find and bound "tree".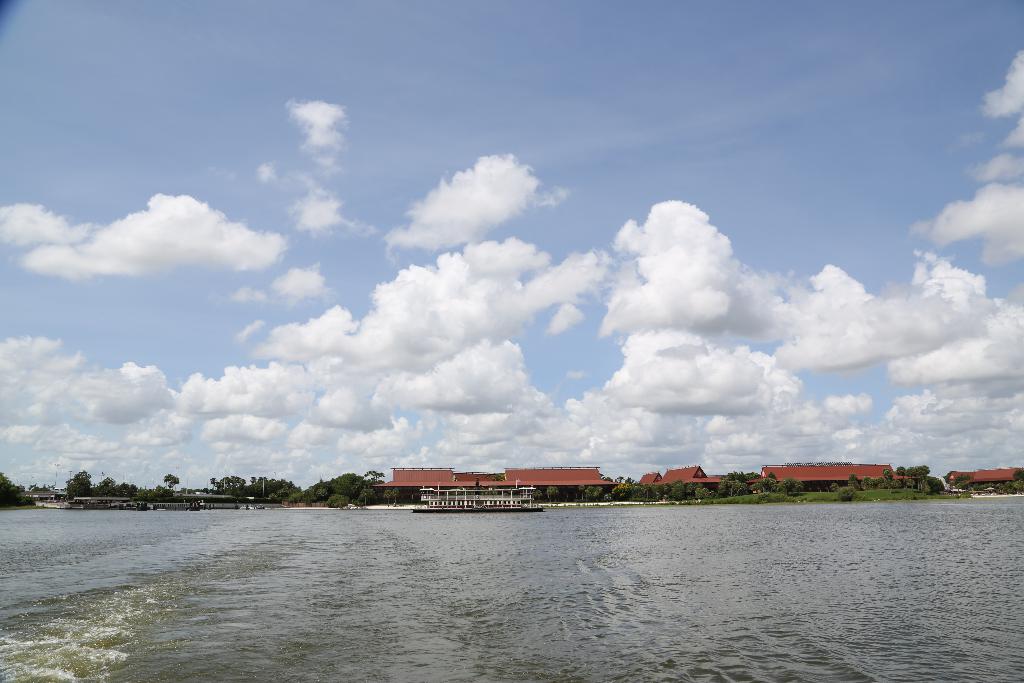
Bound: <region>0, 466, 29, 500</region>.
